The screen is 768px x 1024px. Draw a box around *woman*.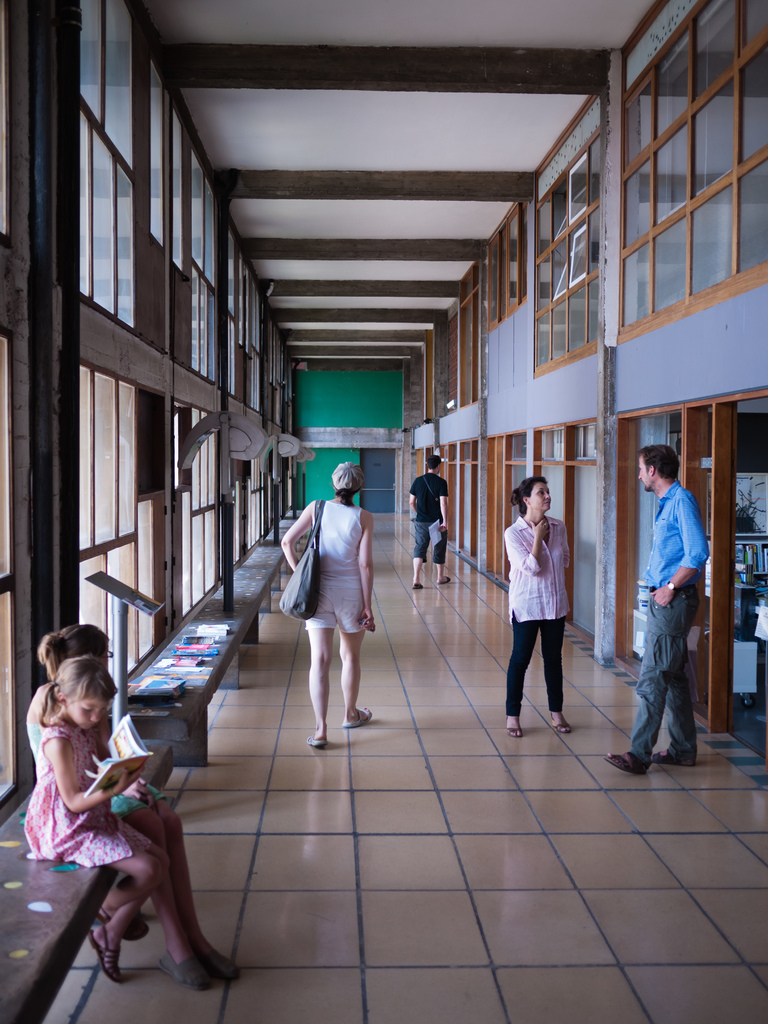
Rect(500, 476, 594, 738).
